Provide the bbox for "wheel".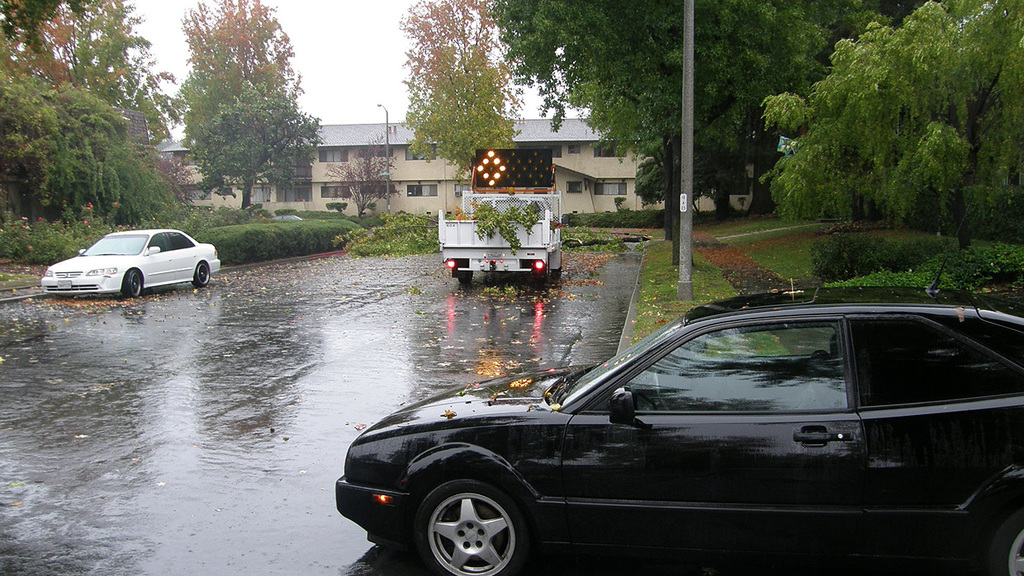
<bbox>987, 515, 1023, 575</bbox>.
